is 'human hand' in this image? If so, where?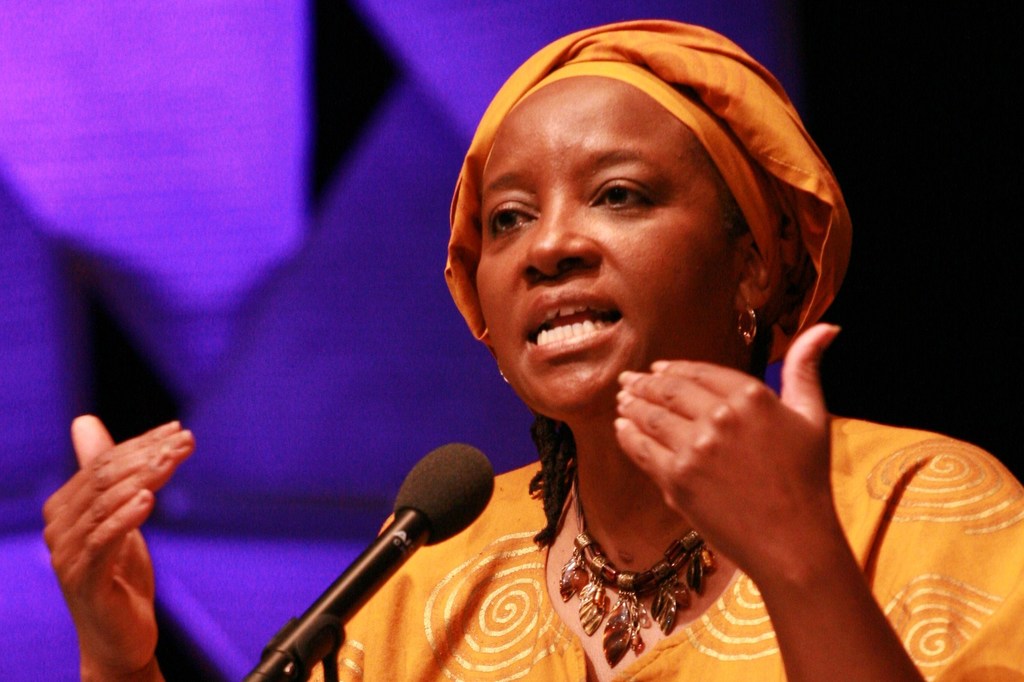
Yes, at box(29, 403, 196, 659).
